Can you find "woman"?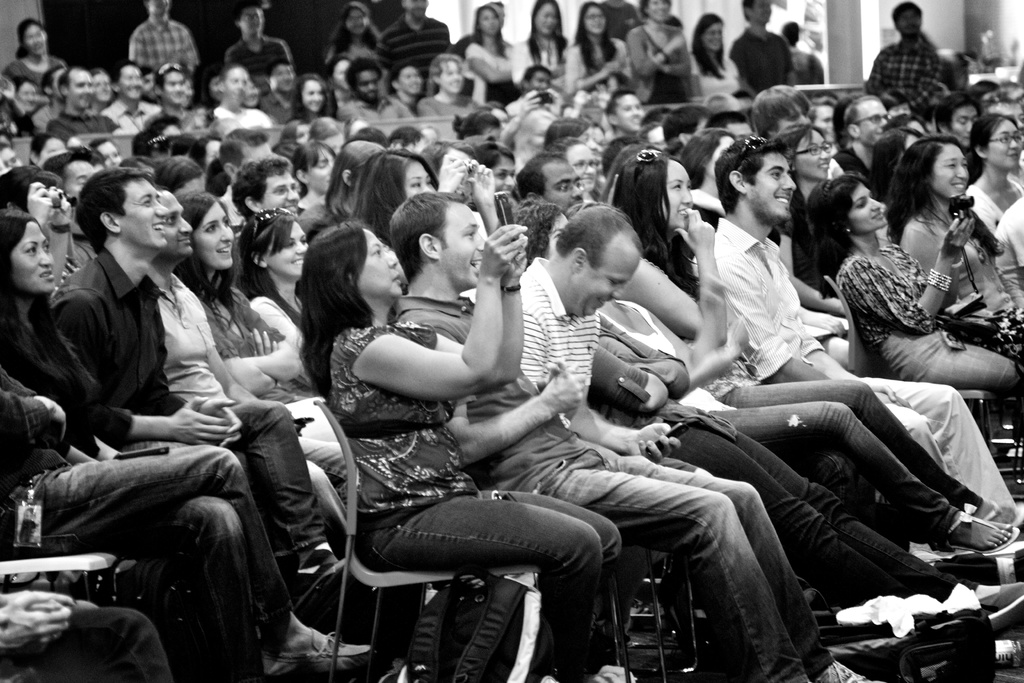
Yes, bounding box: [10, 73, 43, 142].
